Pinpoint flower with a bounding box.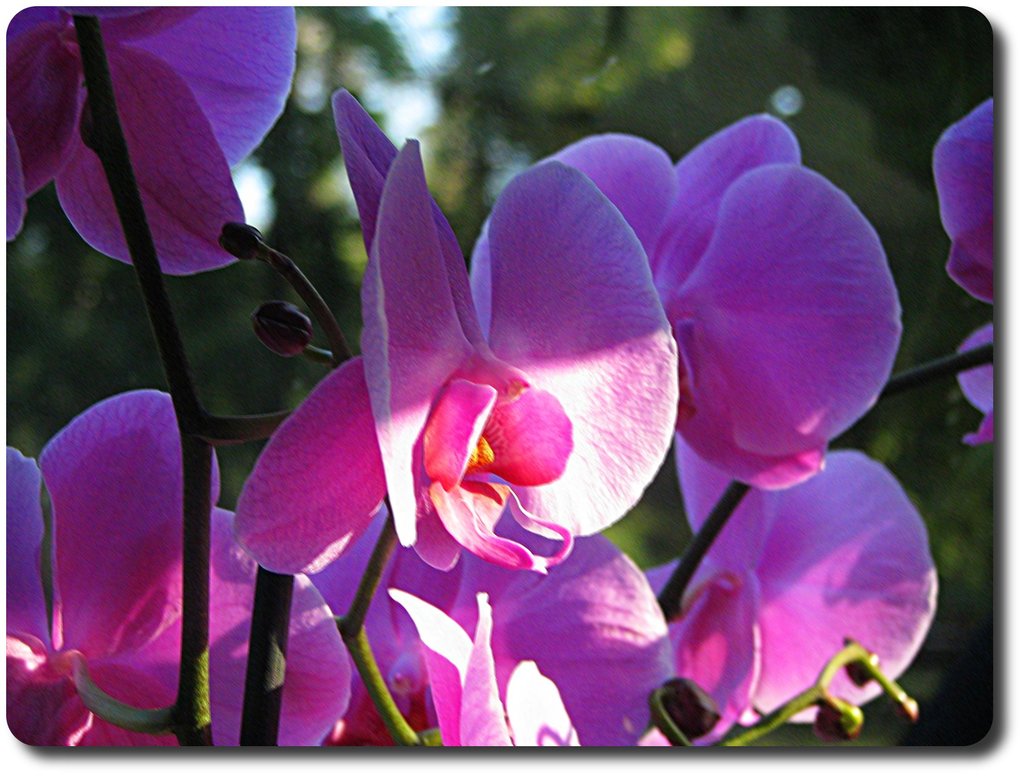
{"x1": 231, "y1": 86, "x2": 679, "y2": 582}.
